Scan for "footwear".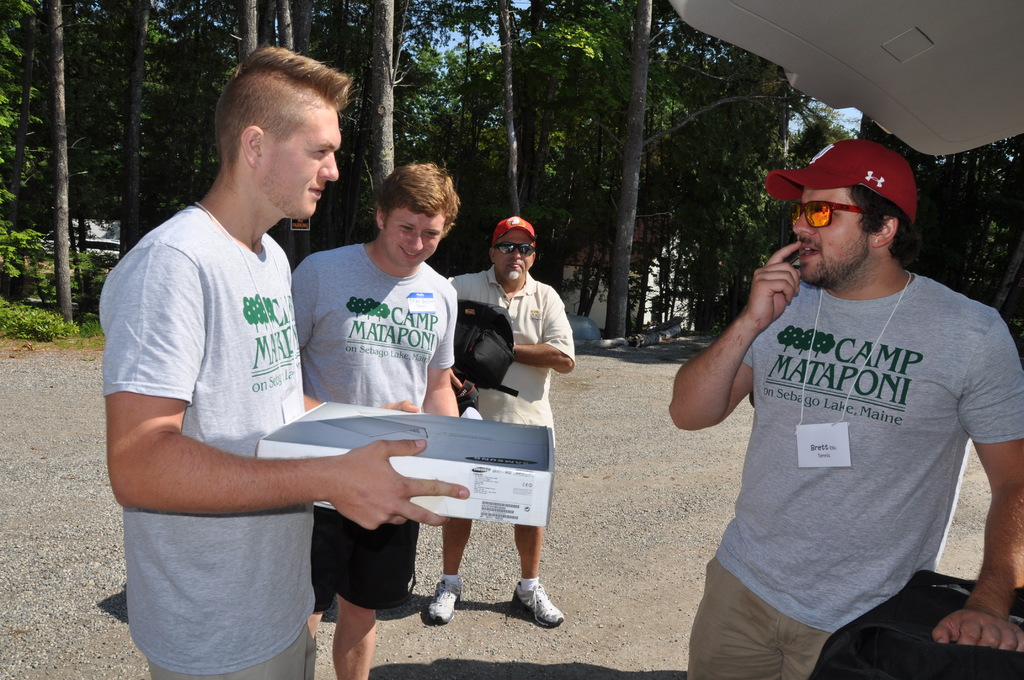
Scan result: select_region(505, 580, 567, 644).
